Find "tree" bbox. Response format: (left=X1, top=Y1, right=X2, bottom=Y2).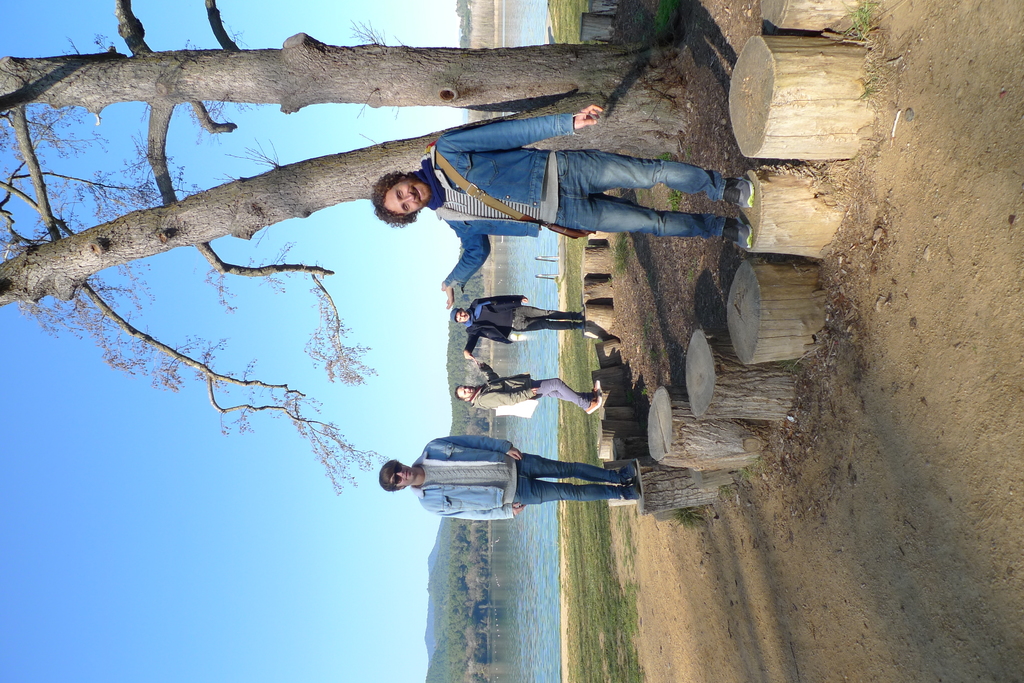
(left=0, top=0, right=745, bottom=496).
